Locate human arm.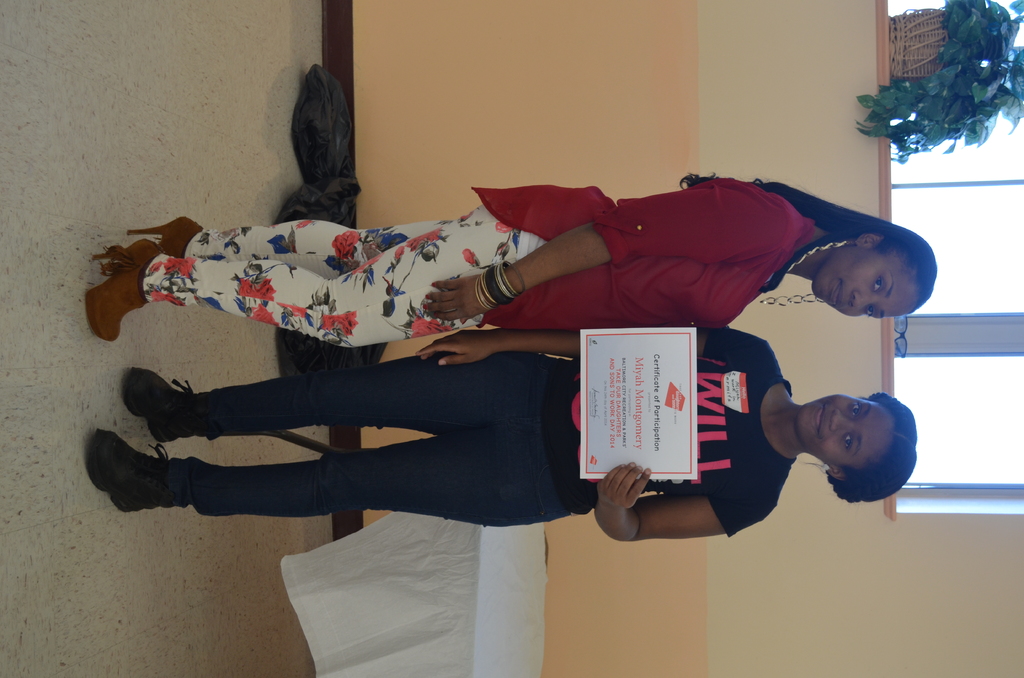
Bounding box: region(595, 462, 769, 535).
